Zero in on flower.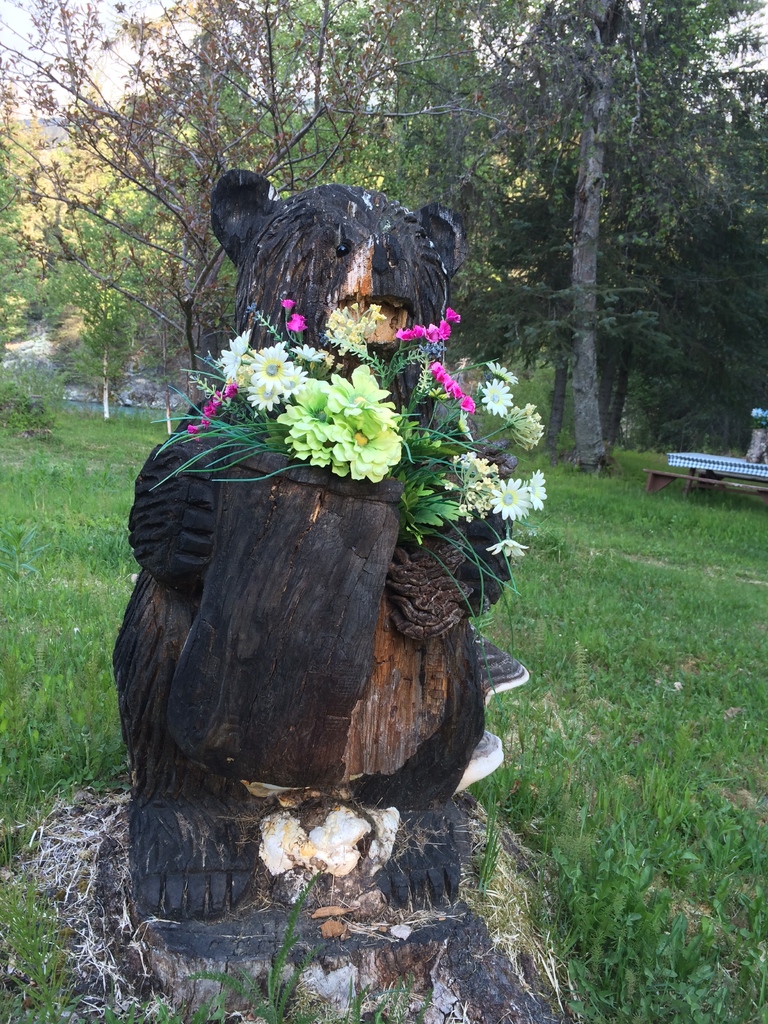
Zeroed in: select_region(284, 316, 308, 330).
